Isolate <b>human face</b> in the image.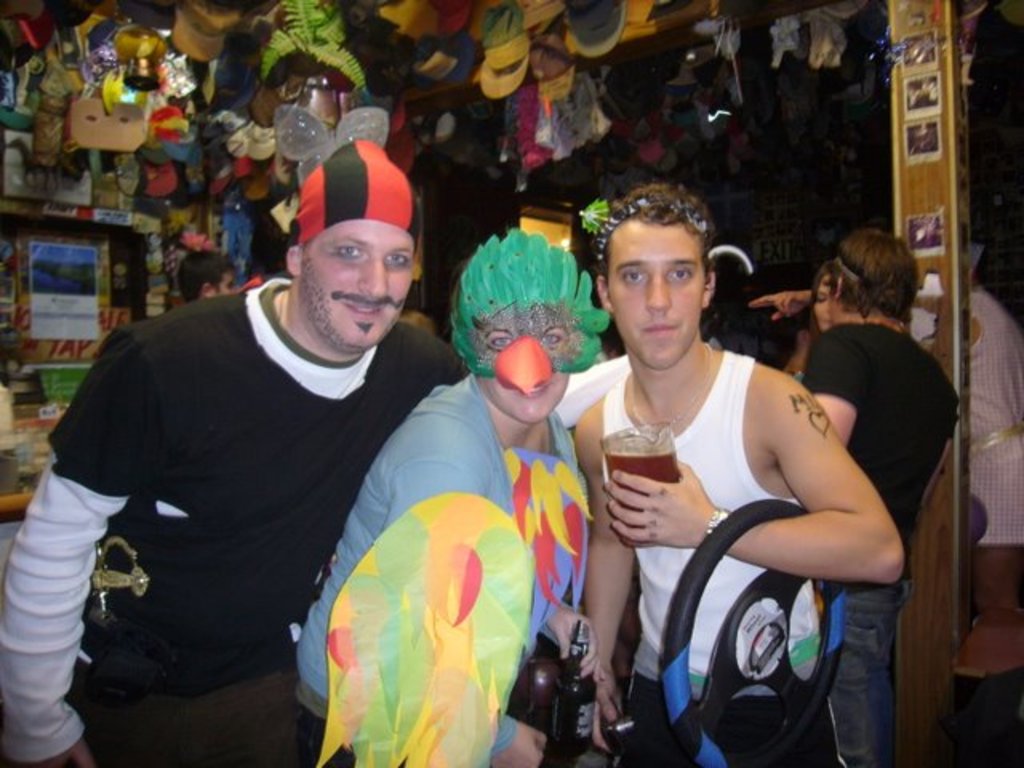
Isolated region: <region>605, 214, 706, 376</region>.
